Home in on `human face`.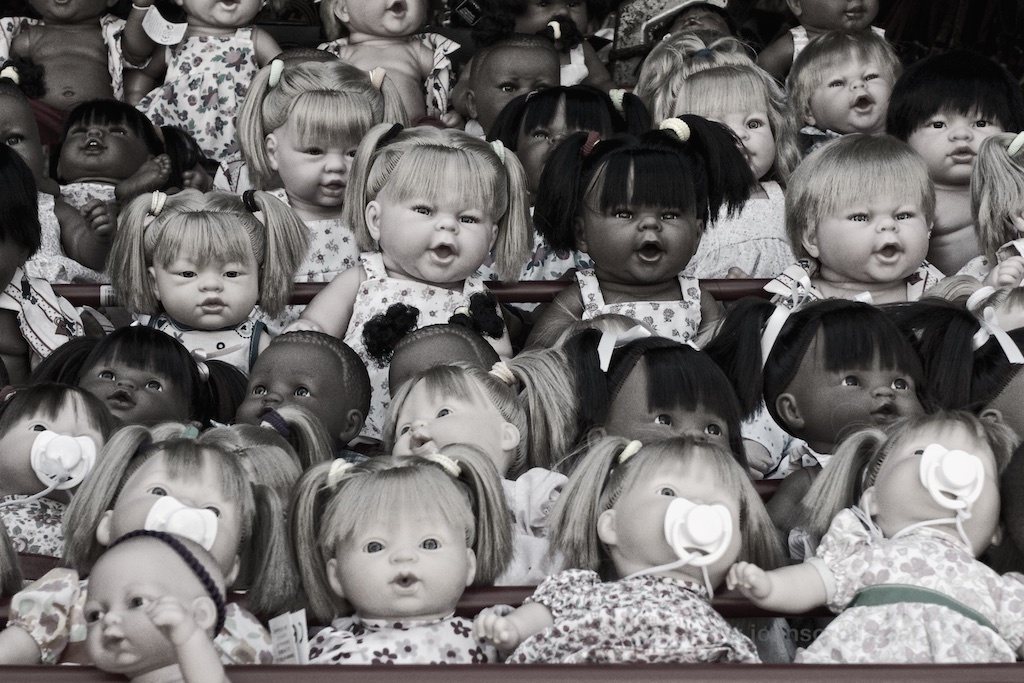
Homed in at bbox=[613, 369, 737, 441].
